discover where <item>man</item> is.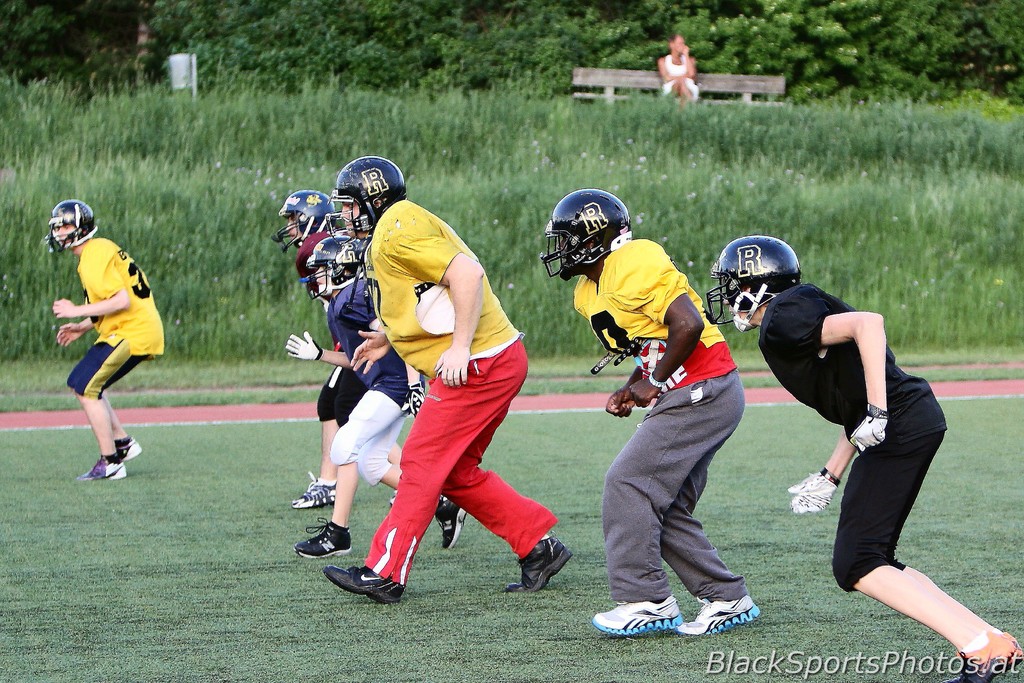
Discovered at l=42, t=193, r=169, b=480.
